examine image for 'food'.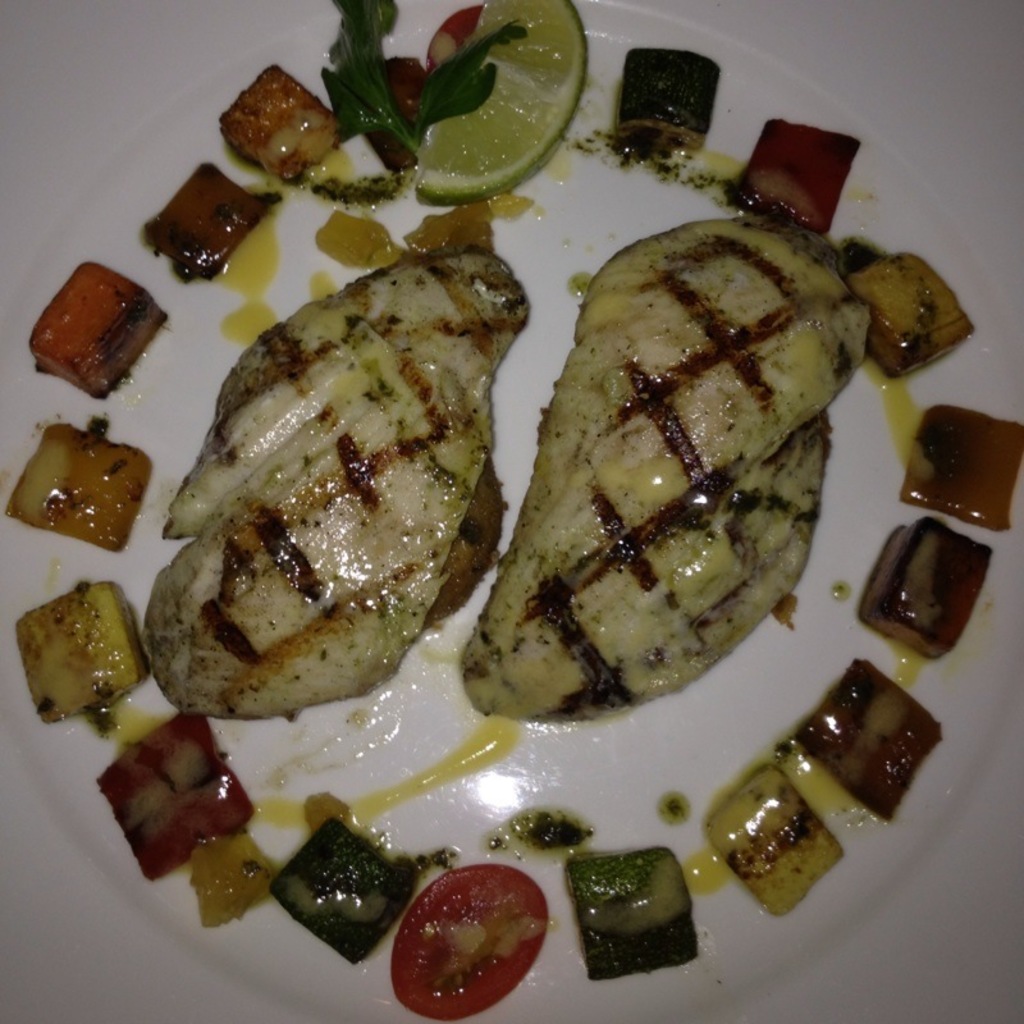
Examination result: x1=134 y1=155 x2=275 y2=282.
